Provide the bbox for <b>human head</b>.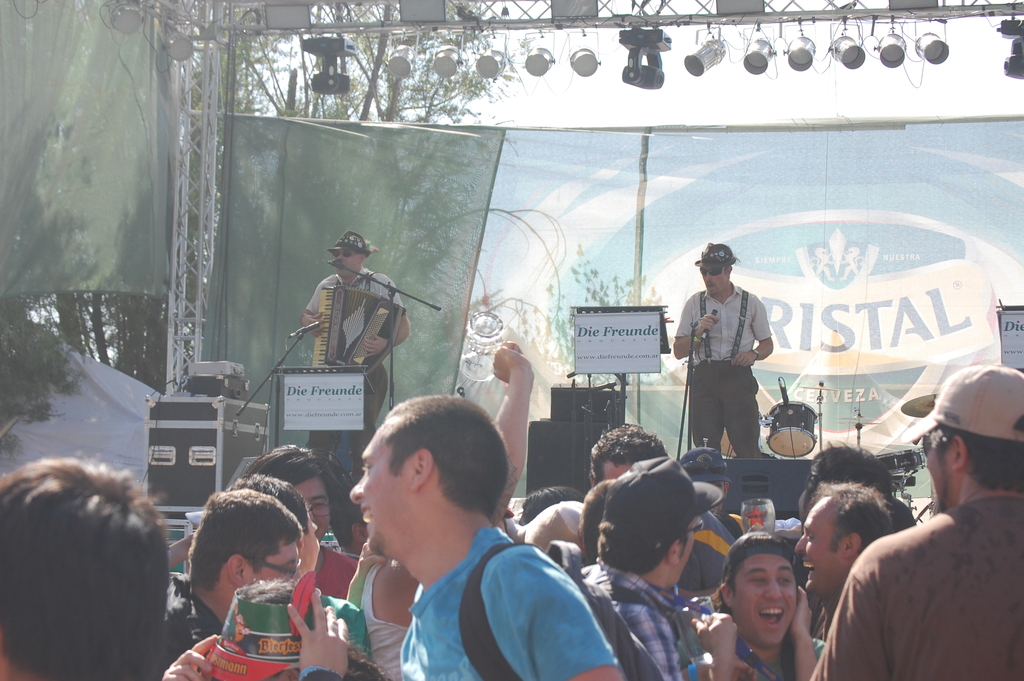
locate(255, 450, 339, 533).
